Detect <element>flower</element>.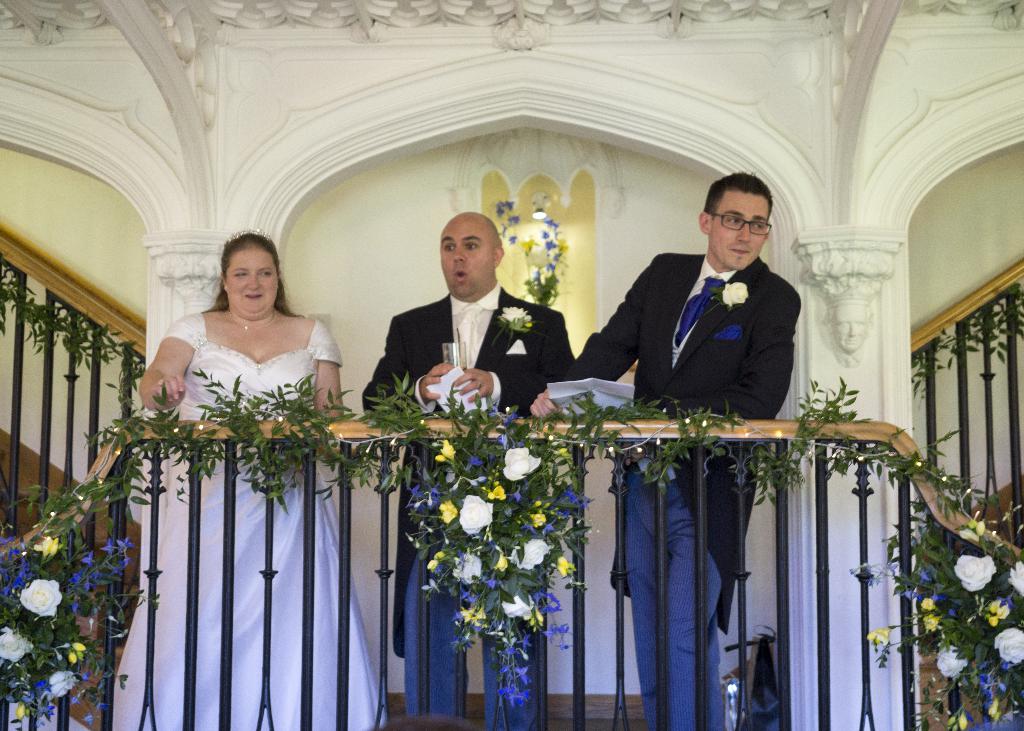
Detected at <box>406,485,419,507</box>.
